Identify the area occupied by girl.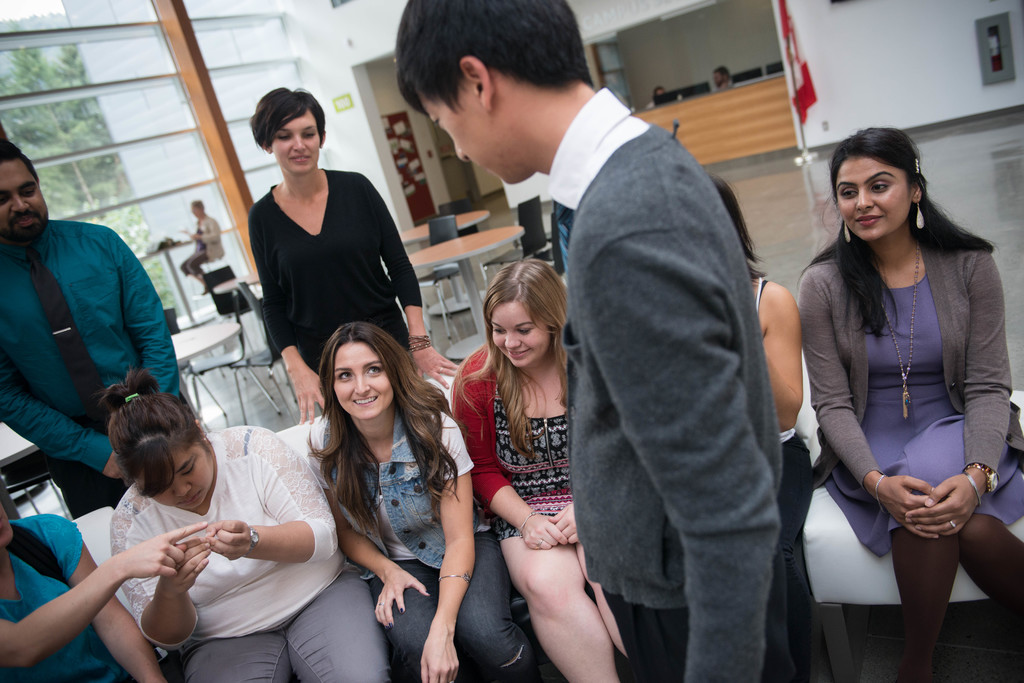
Area: select_region(454, 257, 623, 682).
